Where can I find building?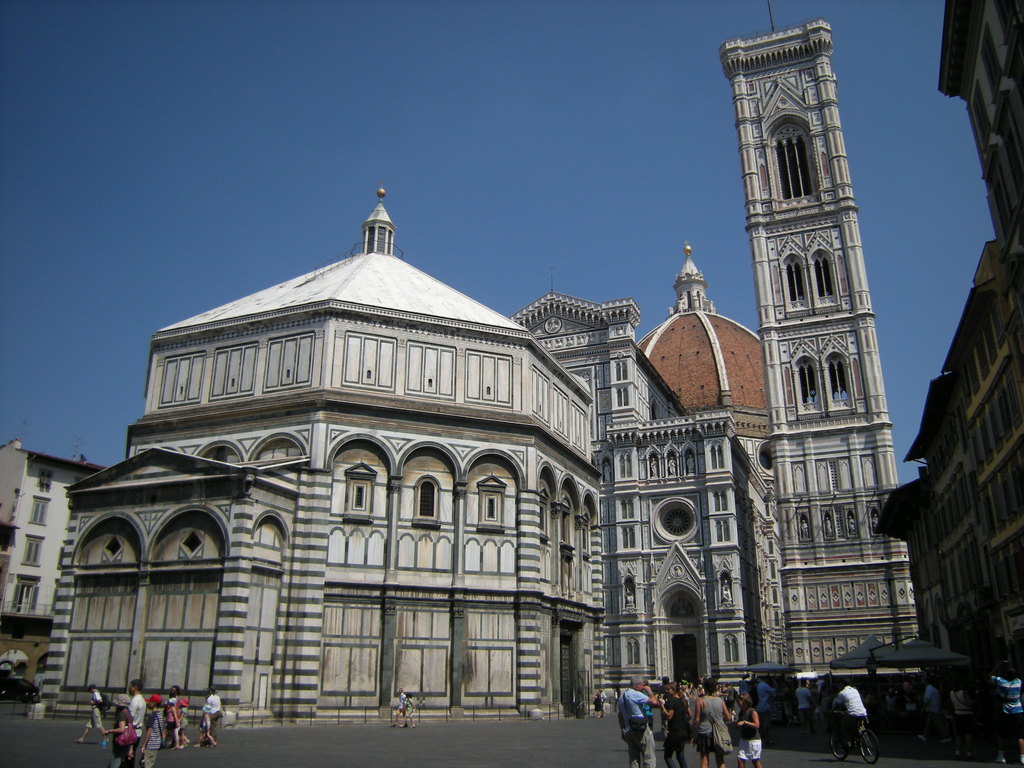
You can find it at detection(0, 437, 115, 683).
